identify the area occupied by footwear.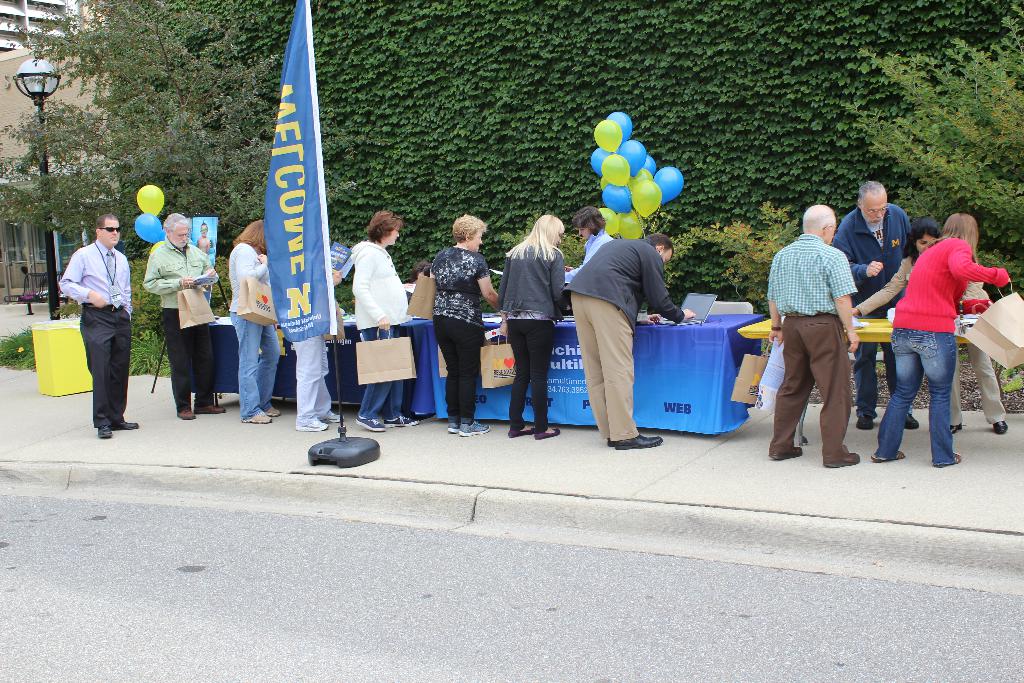
Area: Rect(870, 446, 906, 463).
